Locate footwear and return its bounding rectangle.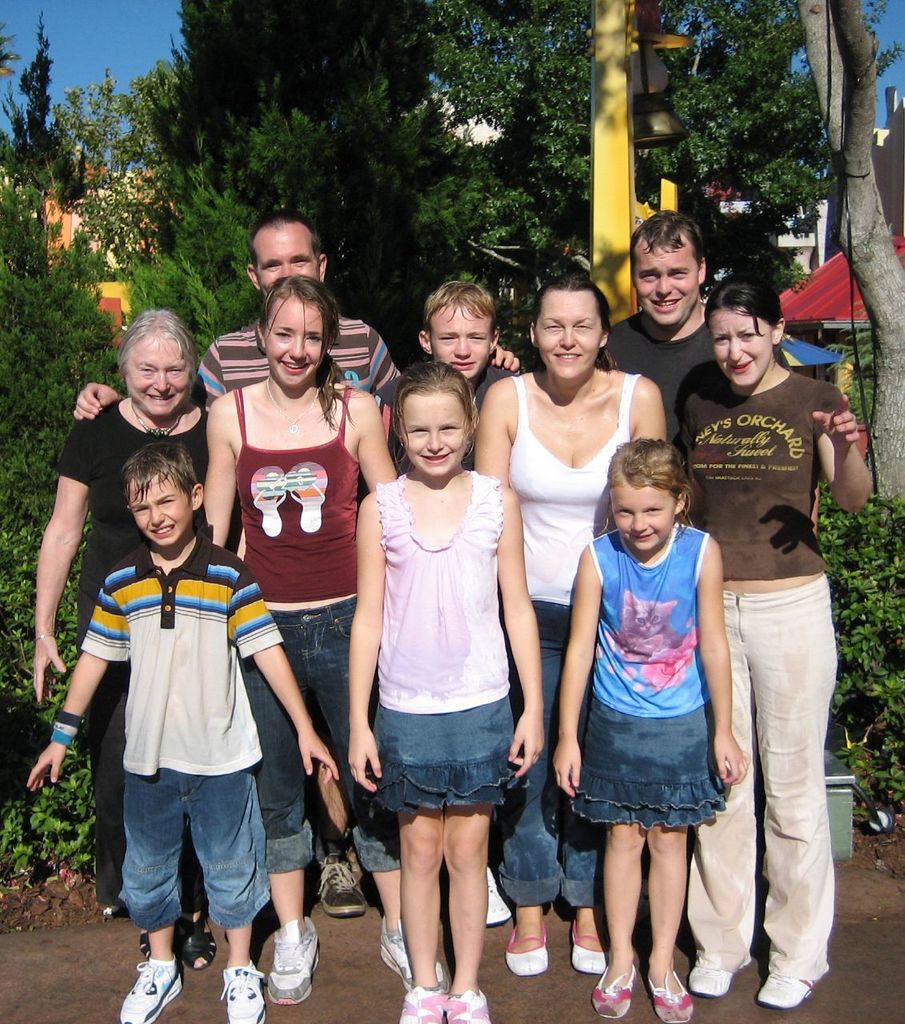
left=310, top=850, right=372, bottom=911.
